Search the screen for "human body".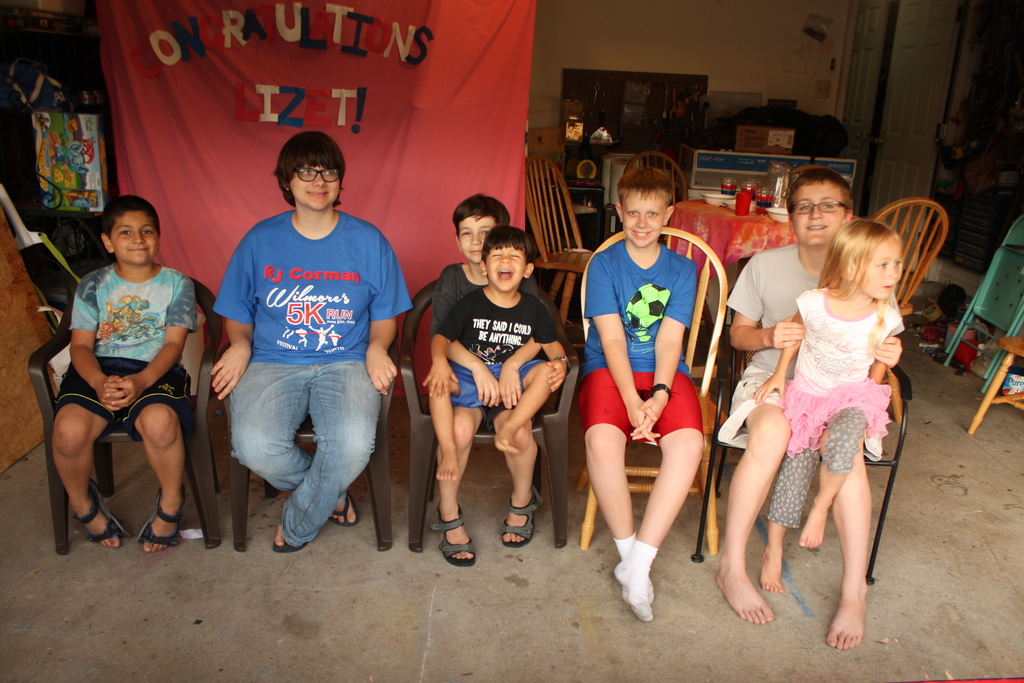
Found at <bbox>35, 208, 200, 551</bbox>.
